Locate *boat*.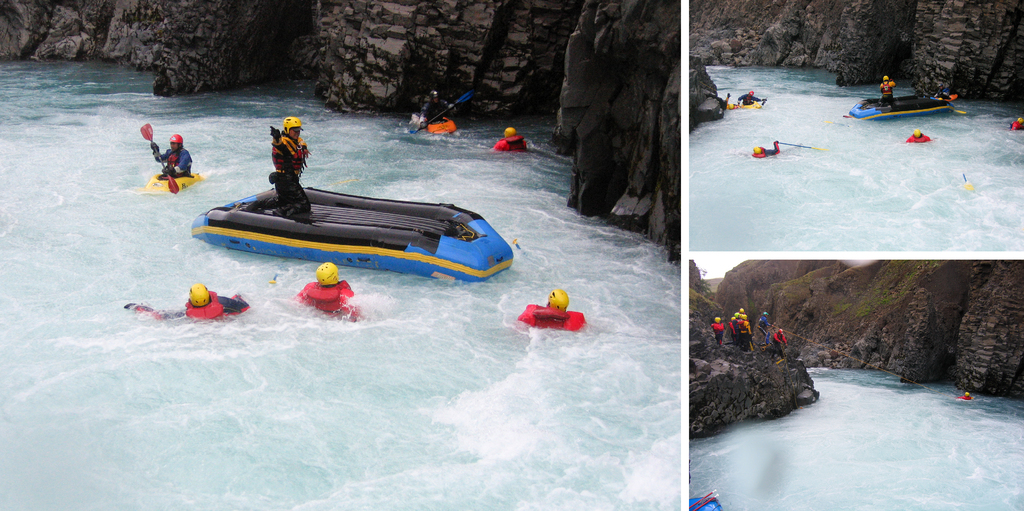
Bounding box: BBox(189, 176, 525, 289).
